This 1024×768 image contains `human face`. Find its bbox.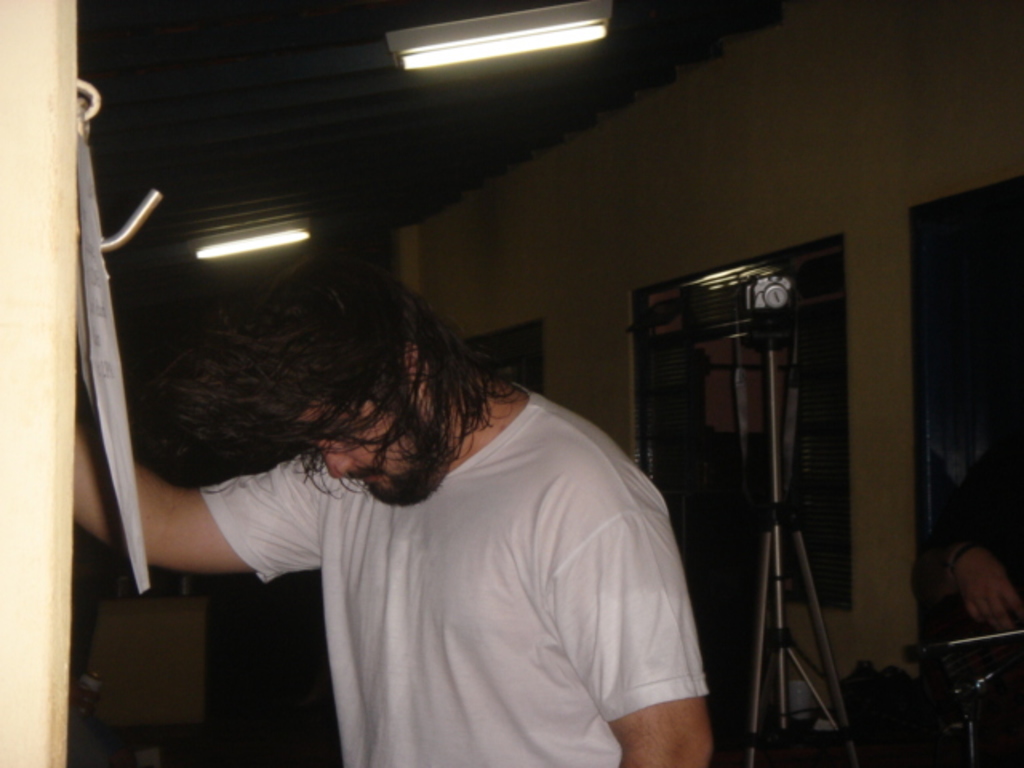
rect(286, 389, 440, 509).
